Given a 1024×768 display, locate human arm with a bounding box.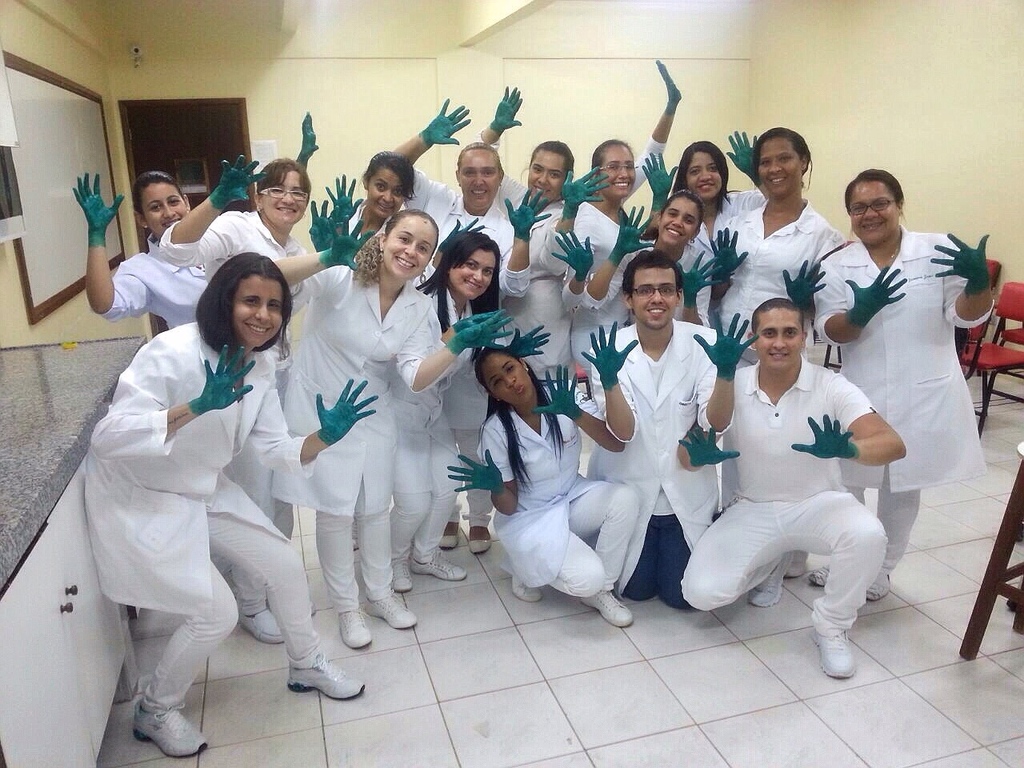
Located: locate(563, 226, 605, 312).
